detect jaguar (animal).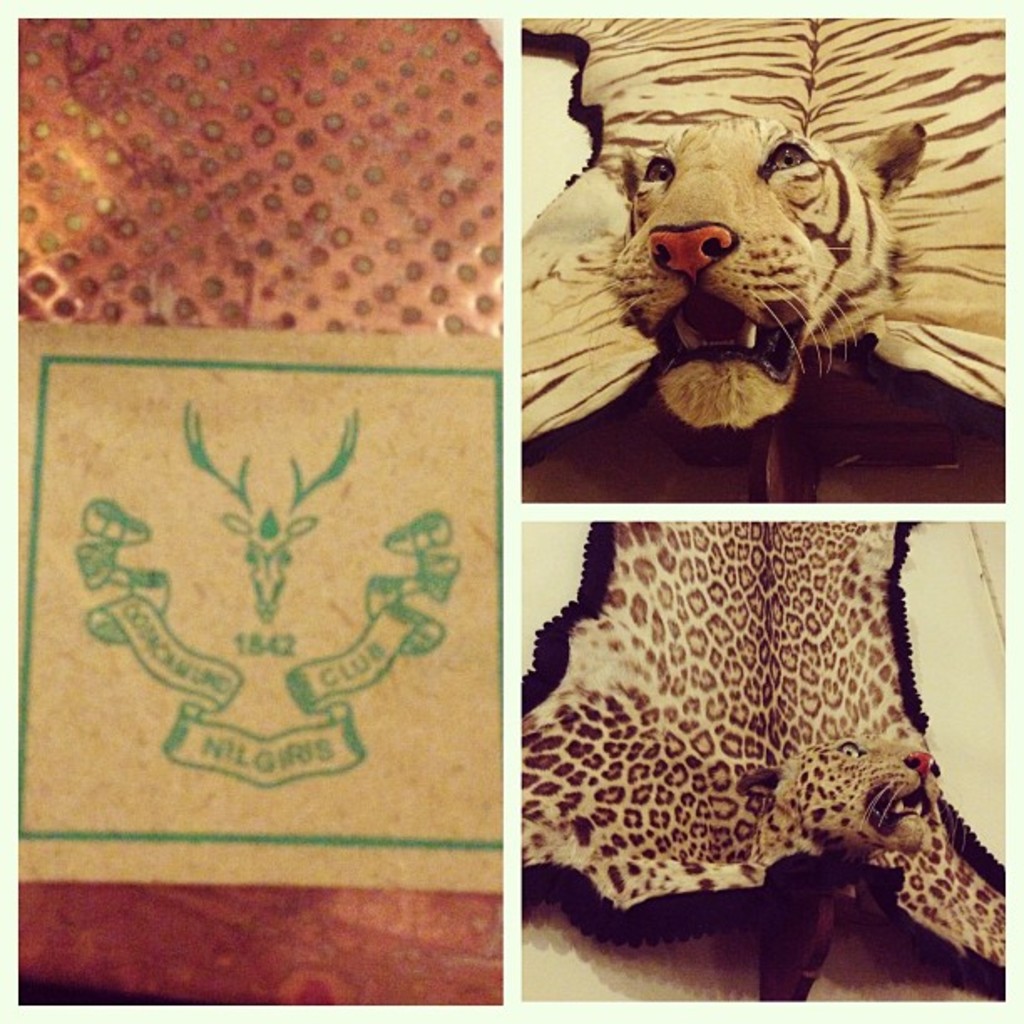
Detected at (x1=522, y1=519, x2=1009, y2=969).
